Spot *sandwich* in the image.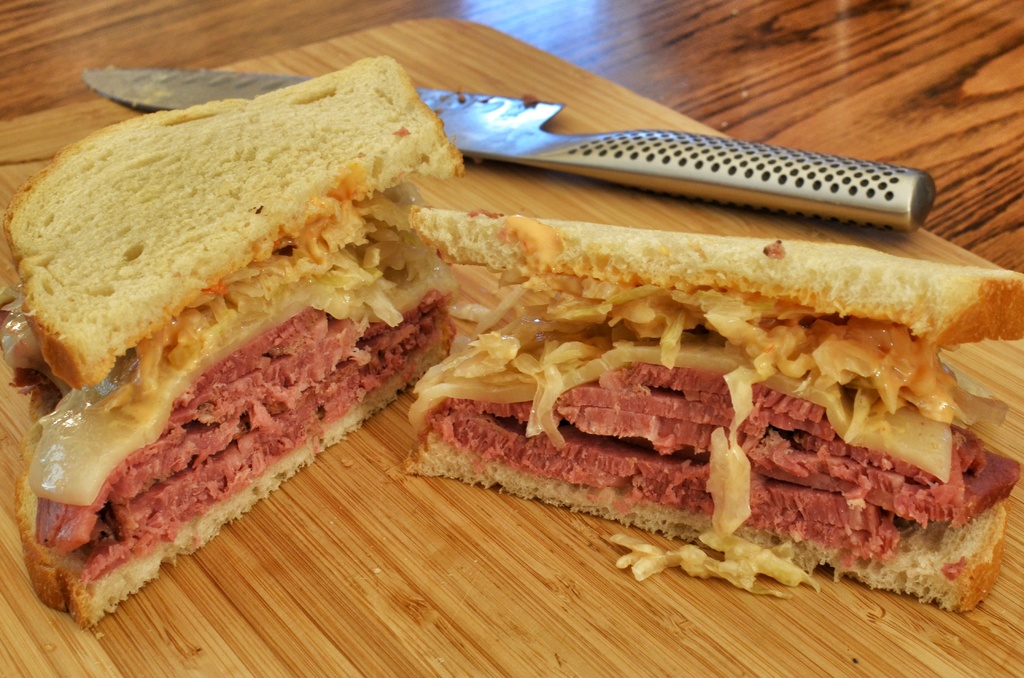
*sandwich* found at bbox=(0, 49, 470, 629).
